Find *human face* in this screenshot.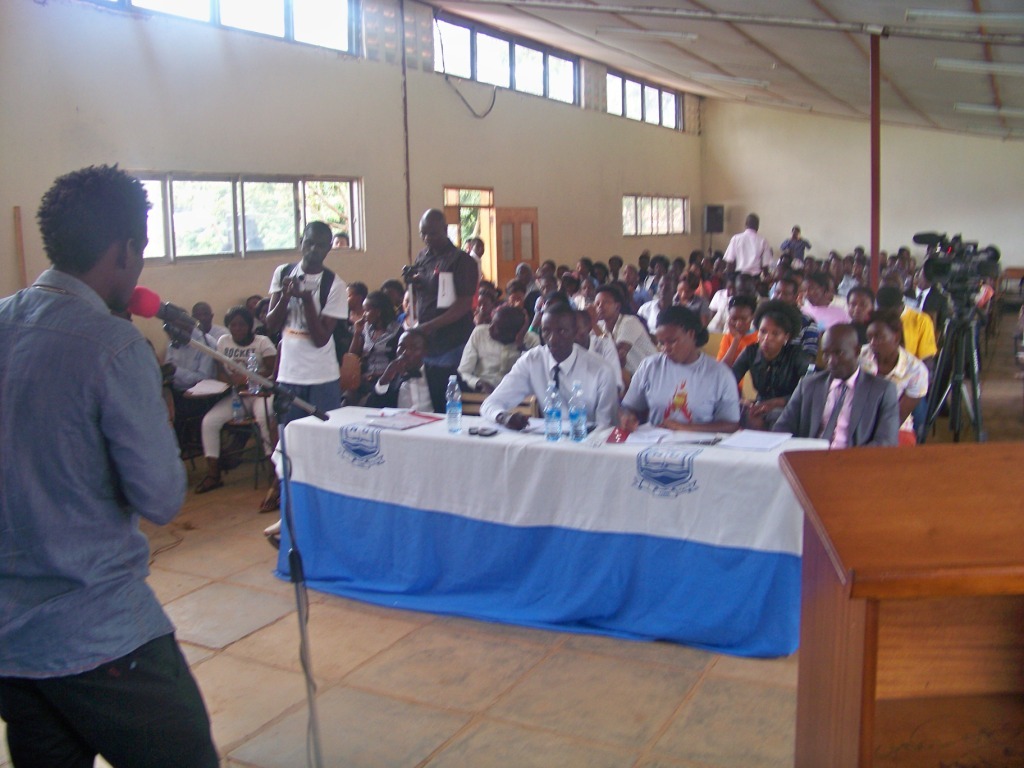
The bounding box for *human face* is bbox=[725, 308, 751, 335].
